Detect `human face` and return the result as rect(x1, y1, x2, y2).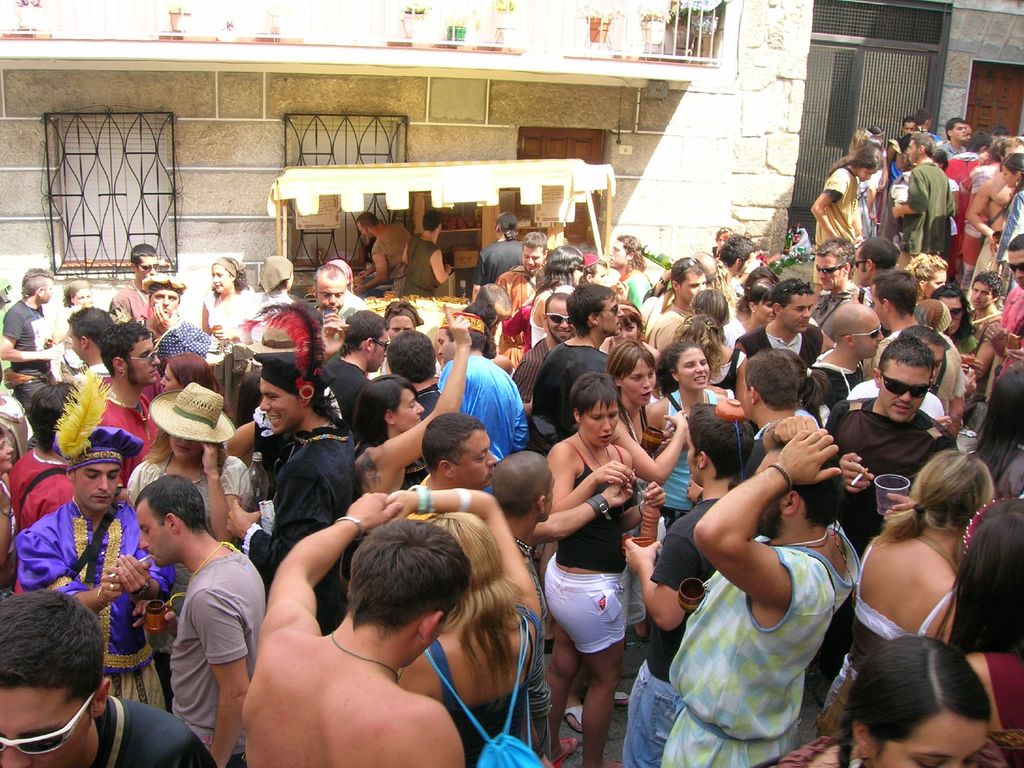
rect(879, 712, 986, 767).
